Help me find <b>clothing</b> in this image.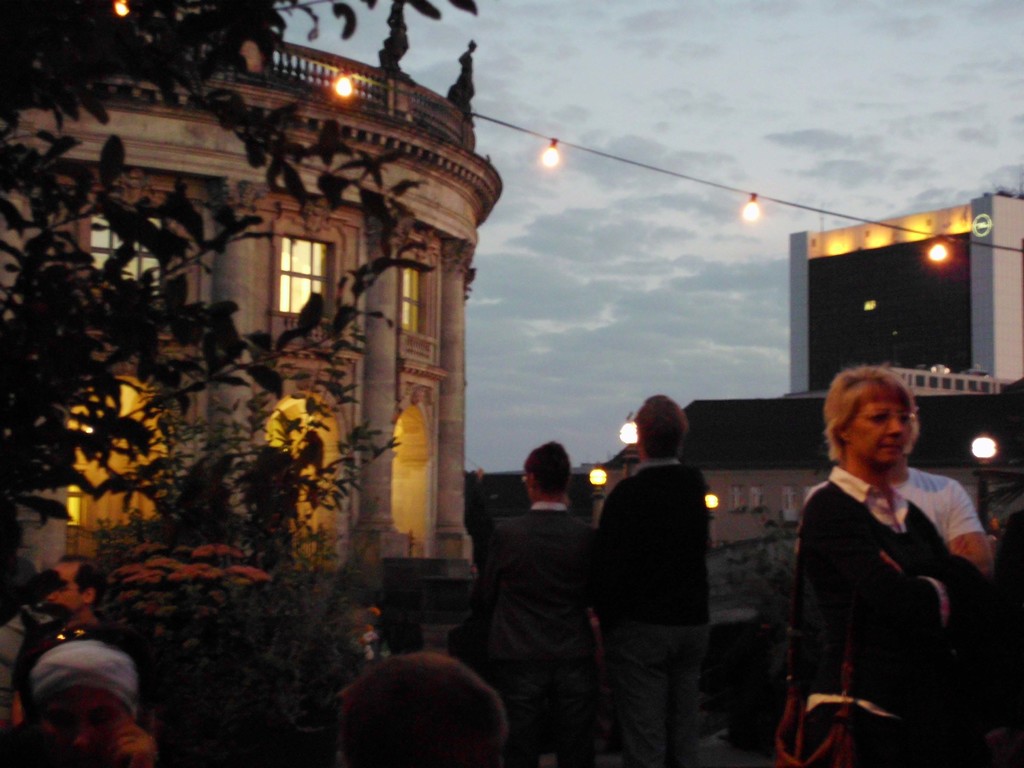
Found it: 5 610 164 712.
